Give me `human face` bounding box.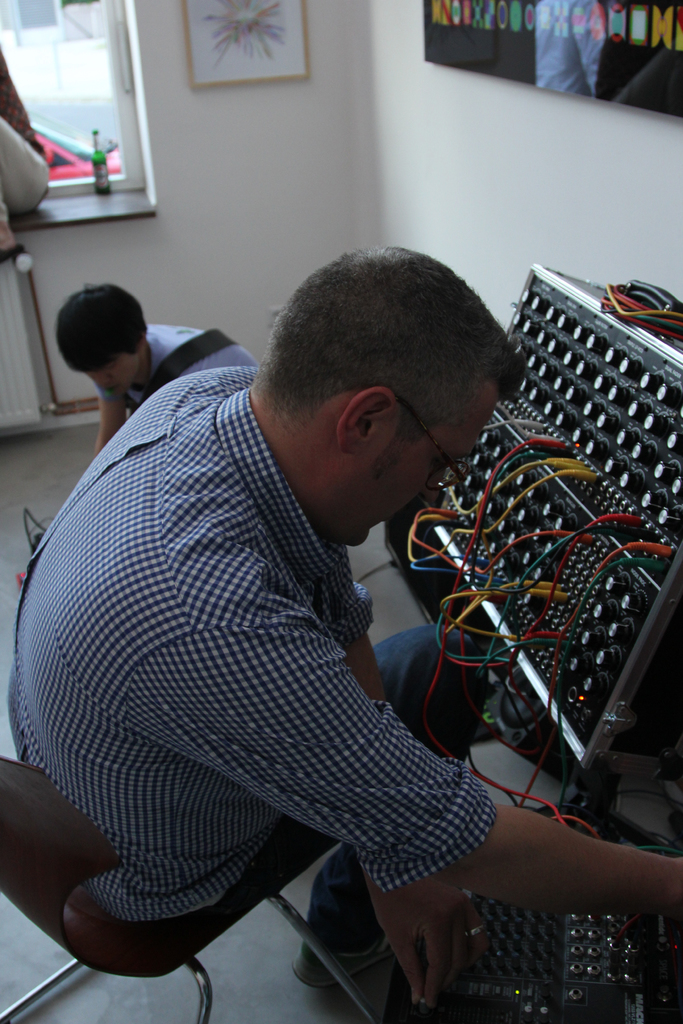
rect(86, 358, 141, 391).
